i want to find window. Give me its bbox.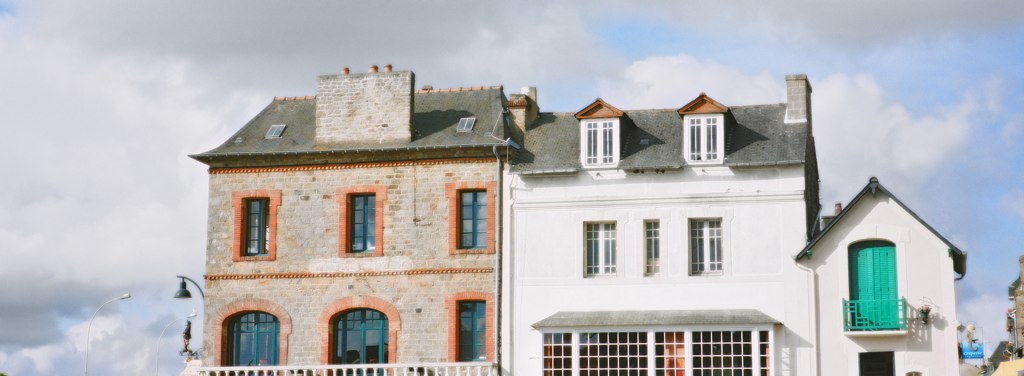
bbox=(685, 222, 726, 279).
